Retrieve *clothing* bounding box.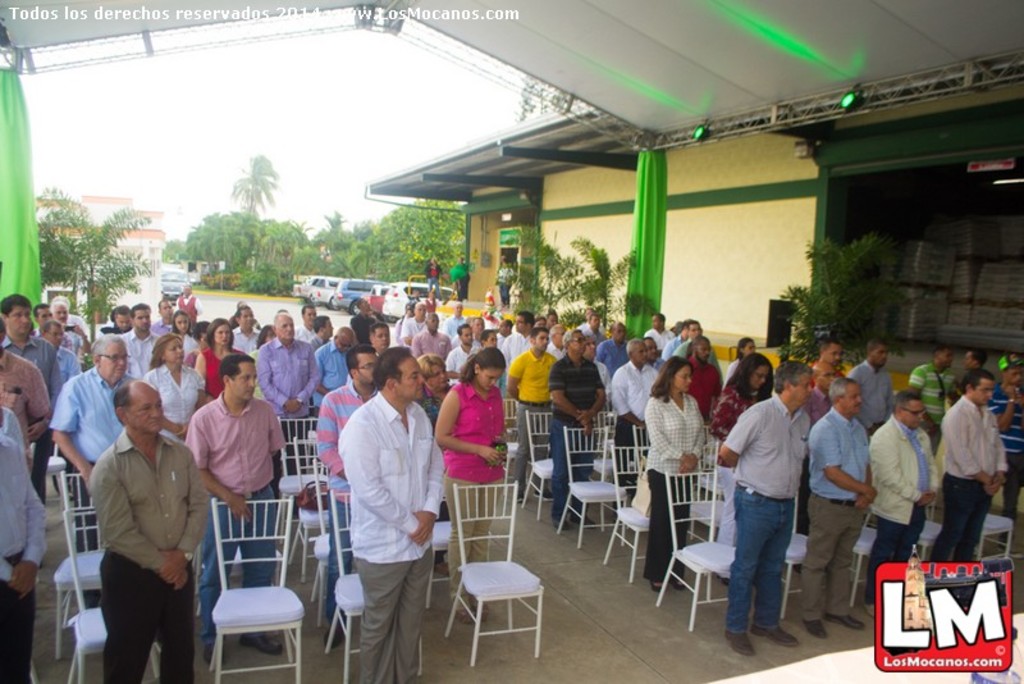
Bounding box: [205, 484, 285, 643].
